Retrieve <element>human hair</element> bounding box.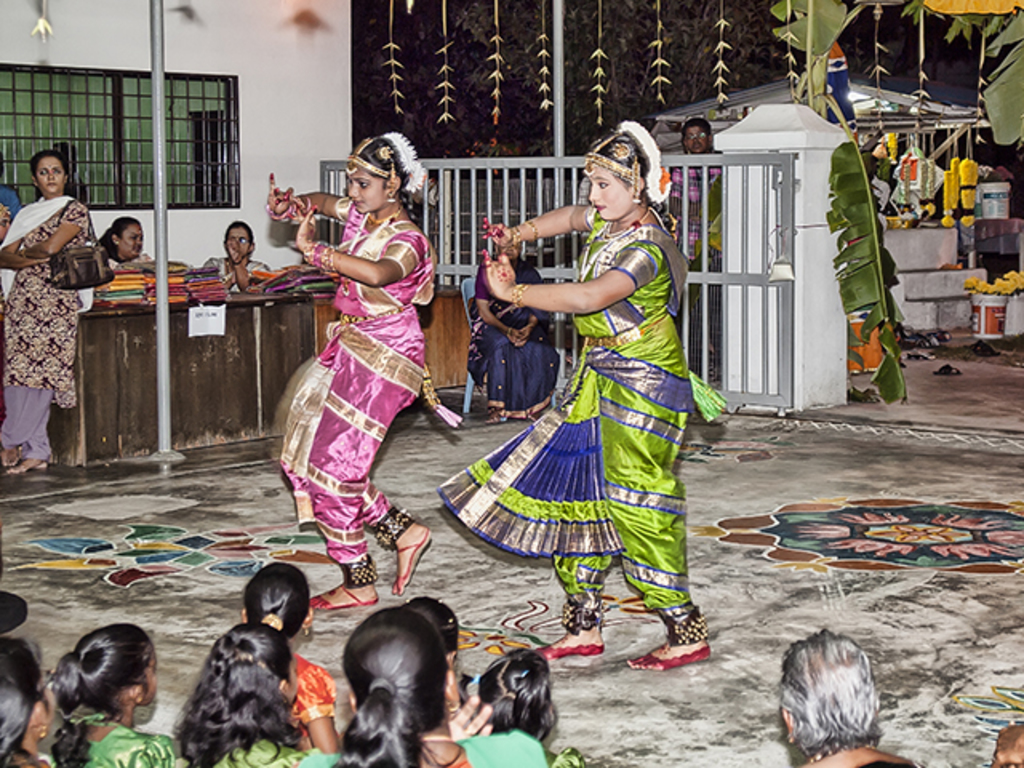
Bounding box: left=587, top=122, right=678, bottom=237.
